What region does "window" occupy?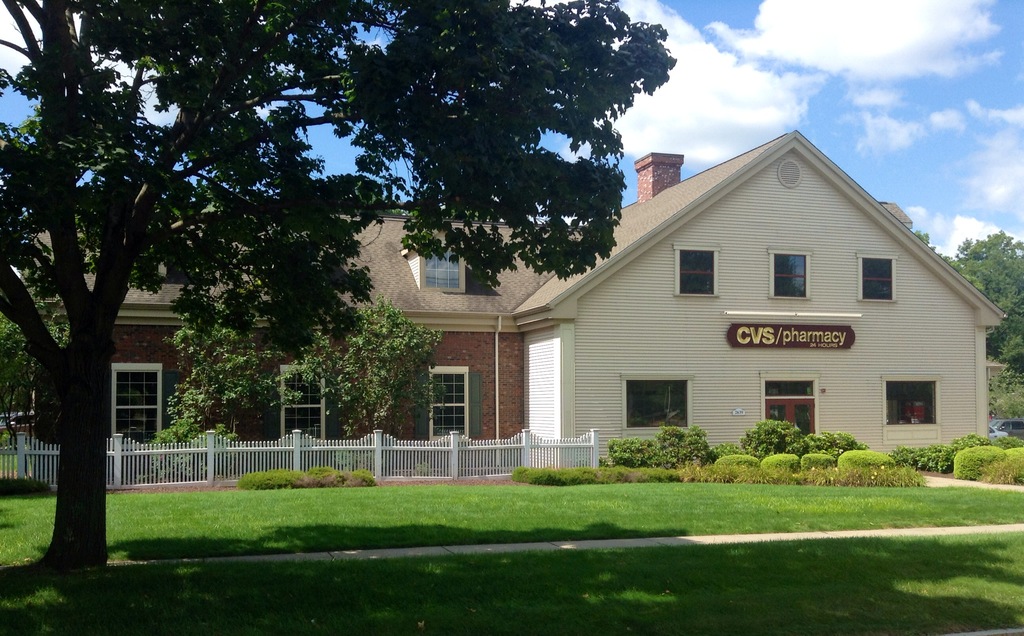
locate(114, 367, 163, 452).
